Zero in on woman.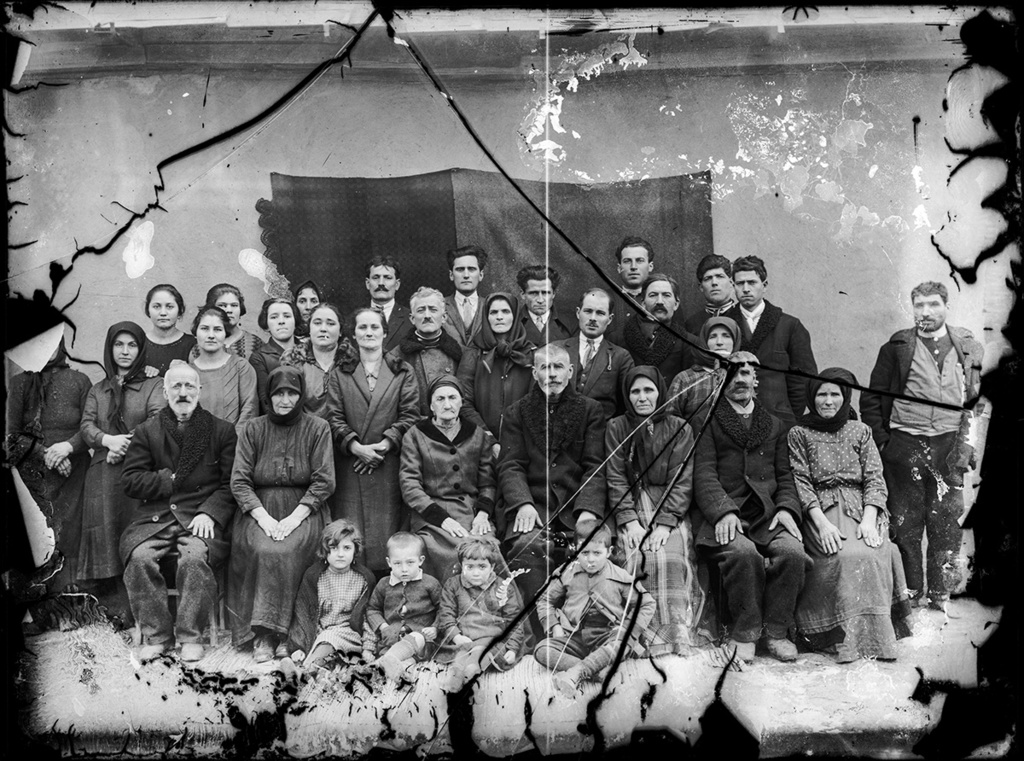
Zeroed in: 607/363/693/649.
